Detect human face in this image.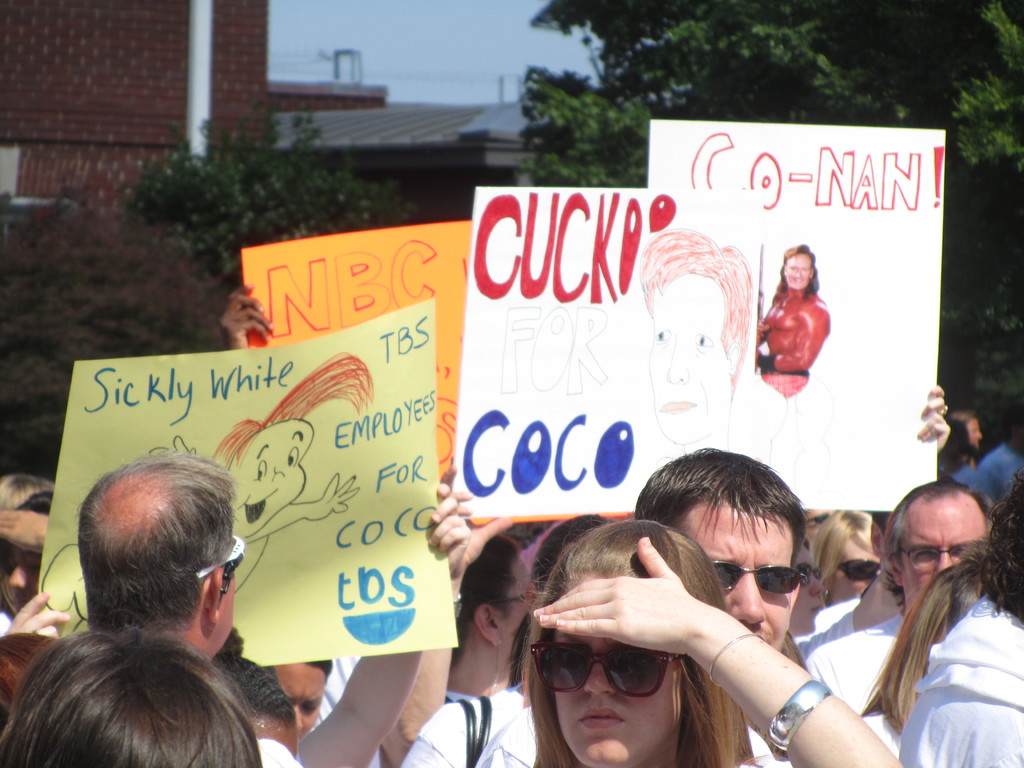
Detection: <region>901, 491, 988, 607</region>.
